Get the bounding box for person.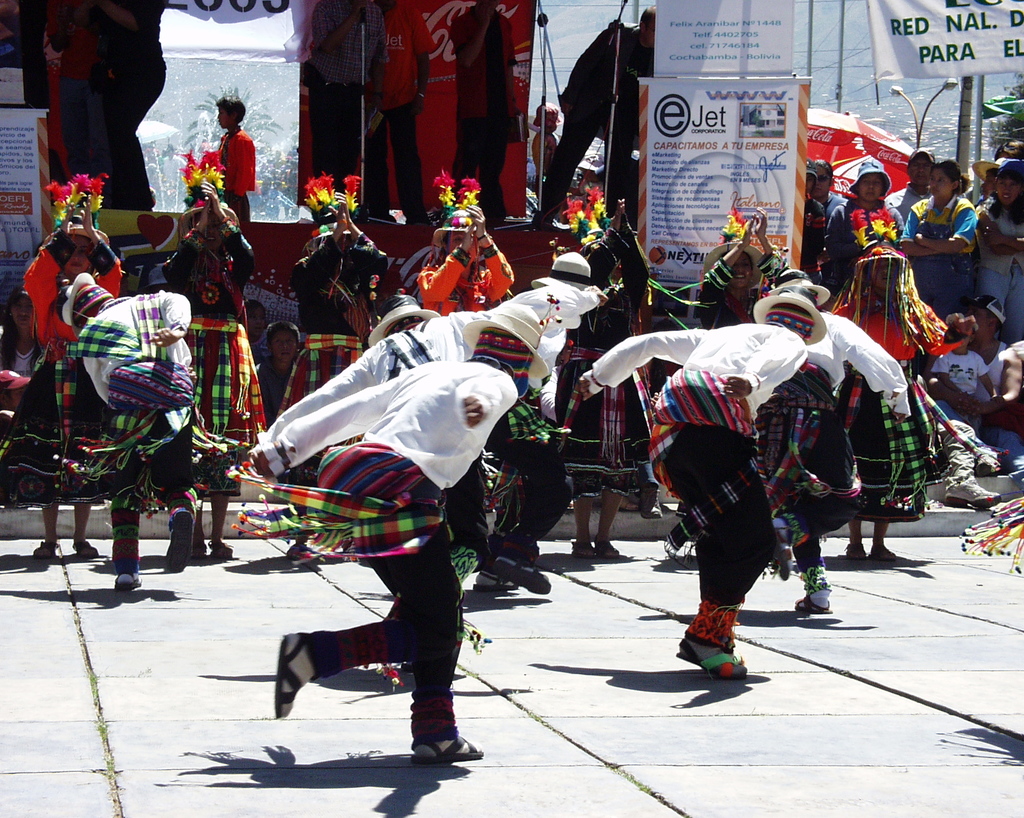
[x1=813, y1=240, x2=947, y2=556].
